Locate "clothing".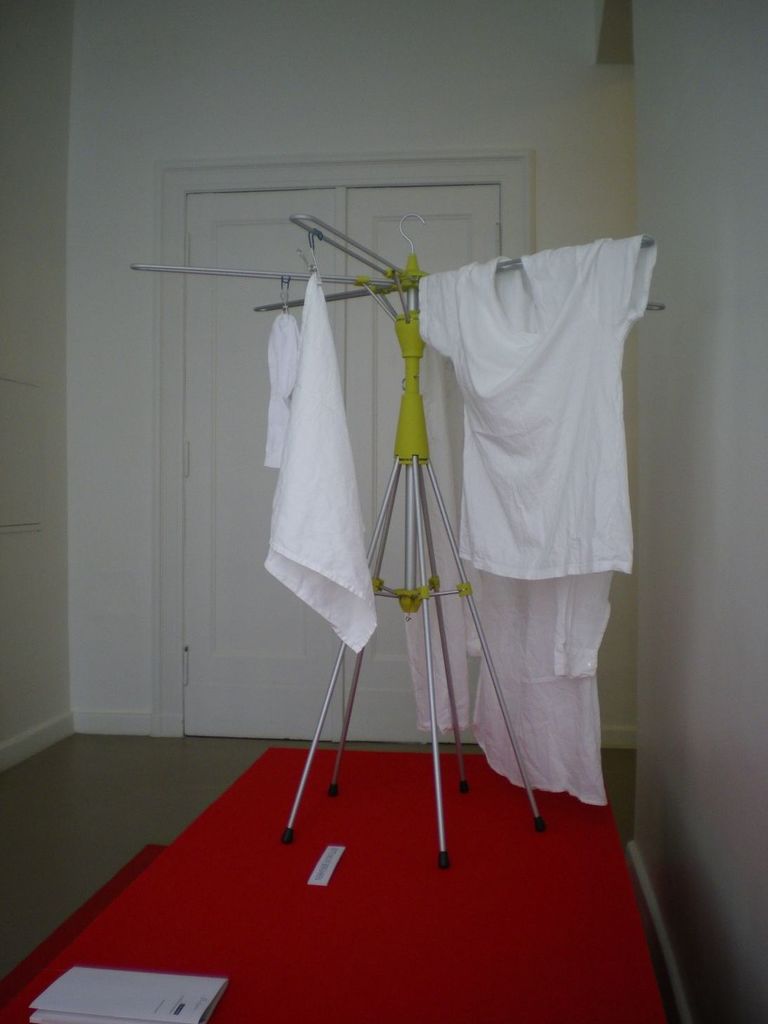
Bounding box: rect(413, 173, 658, 845).
